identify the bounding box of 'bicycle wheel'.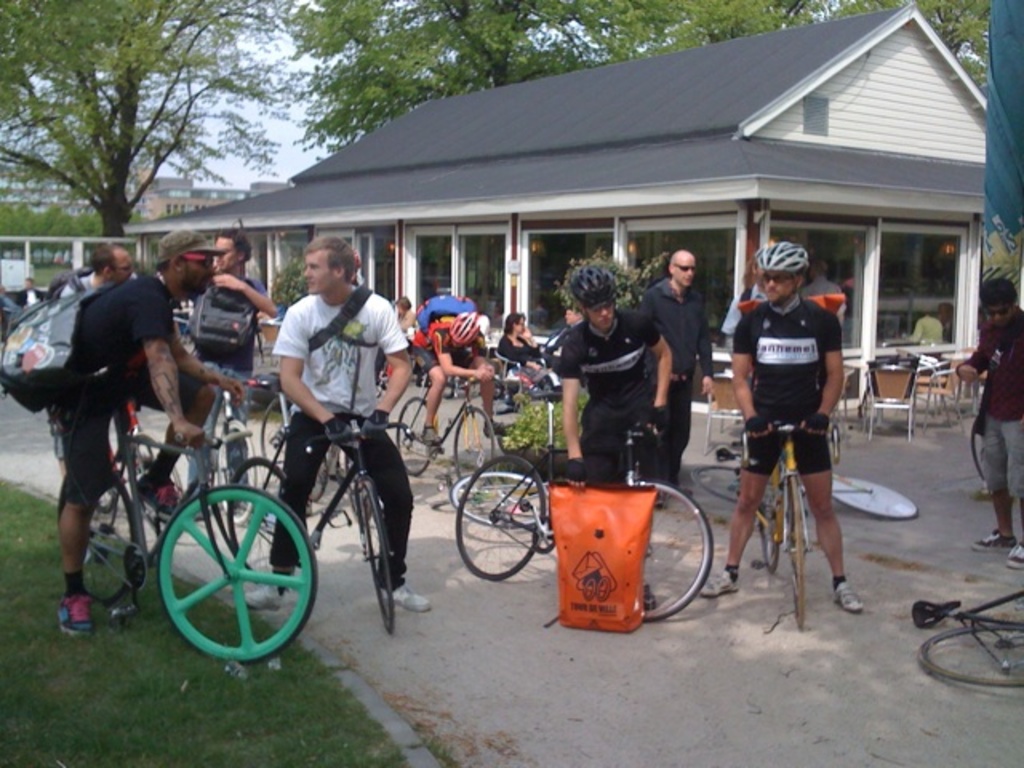
left=123, top=430, right=187, bottom=546.
